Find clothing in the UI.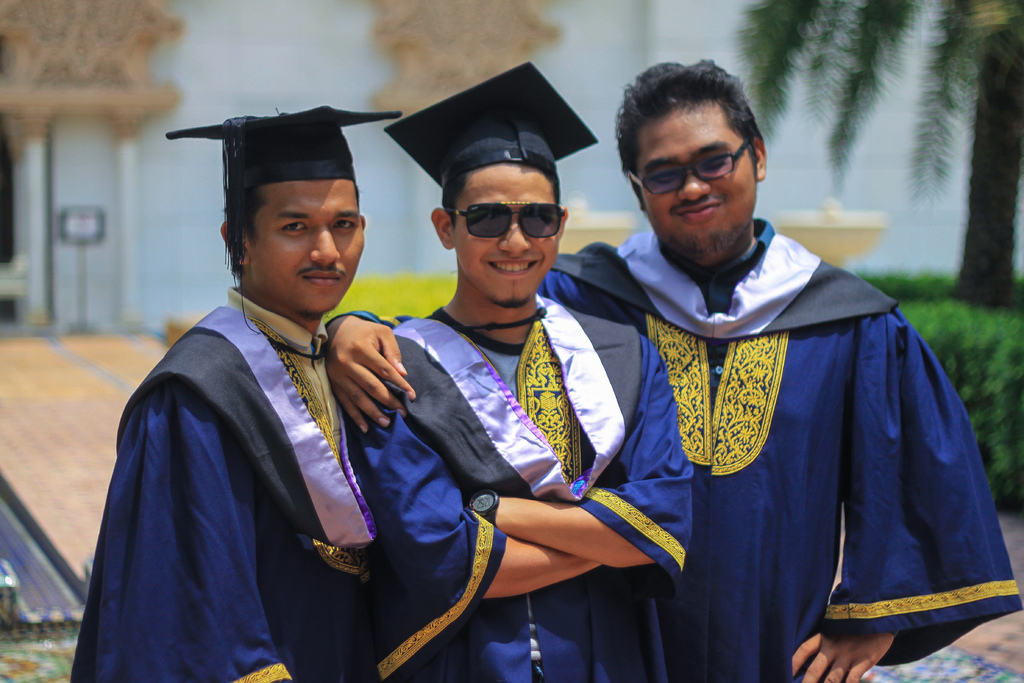
UI element at box=[83, 222, 474, 682].
